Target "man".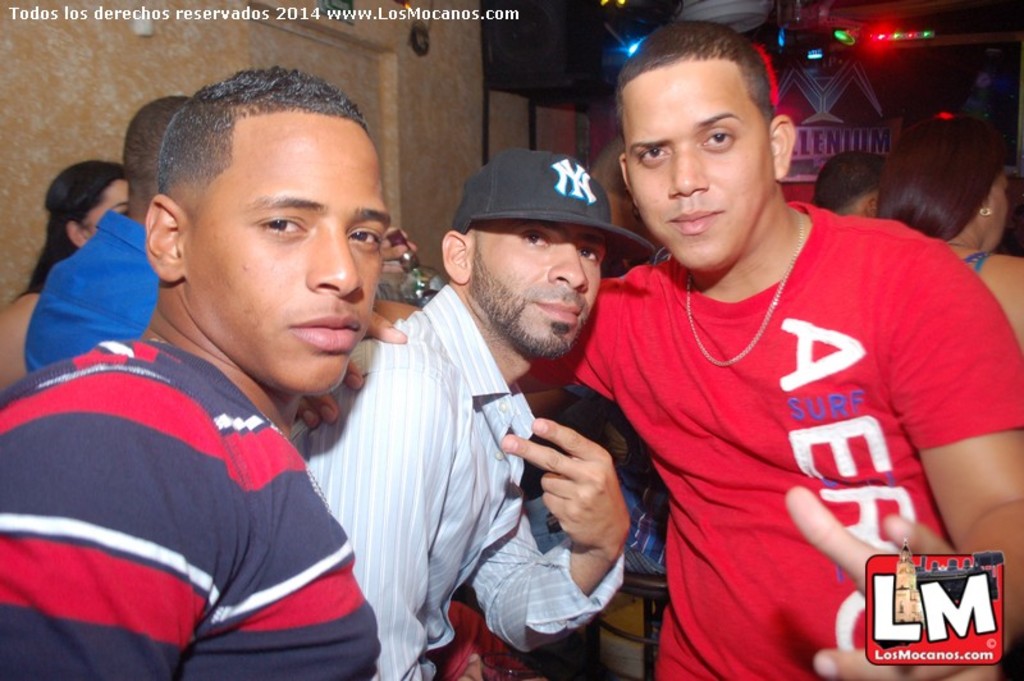
Target region: [x1=19, y1=95, x2=201, y2=373].
